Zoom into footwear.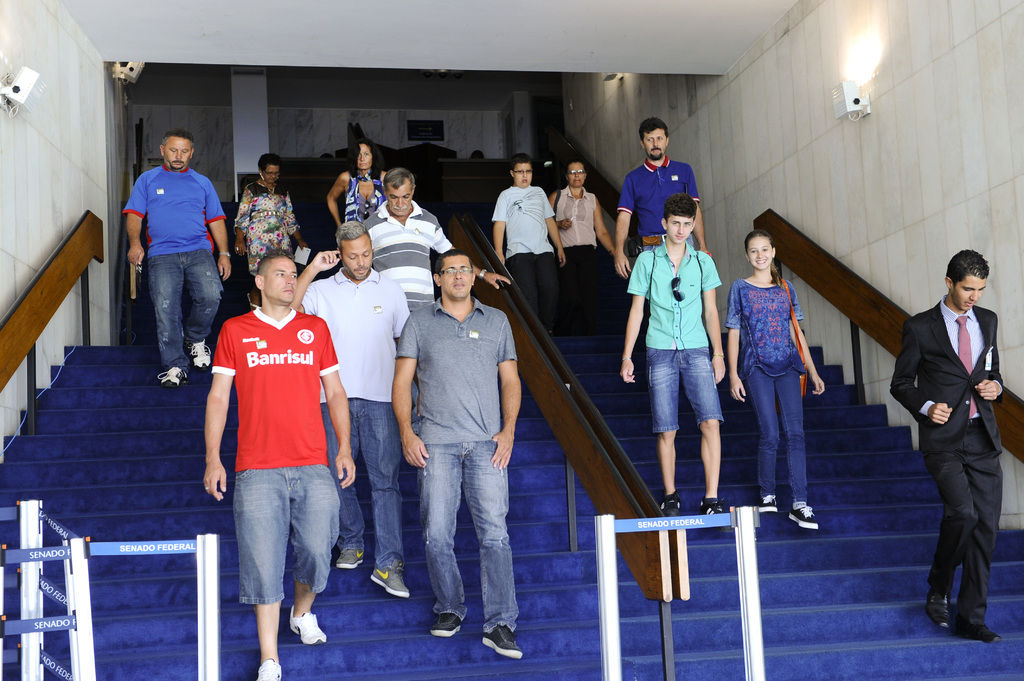
Zoom target: crop(429, 609, 461, 636).
